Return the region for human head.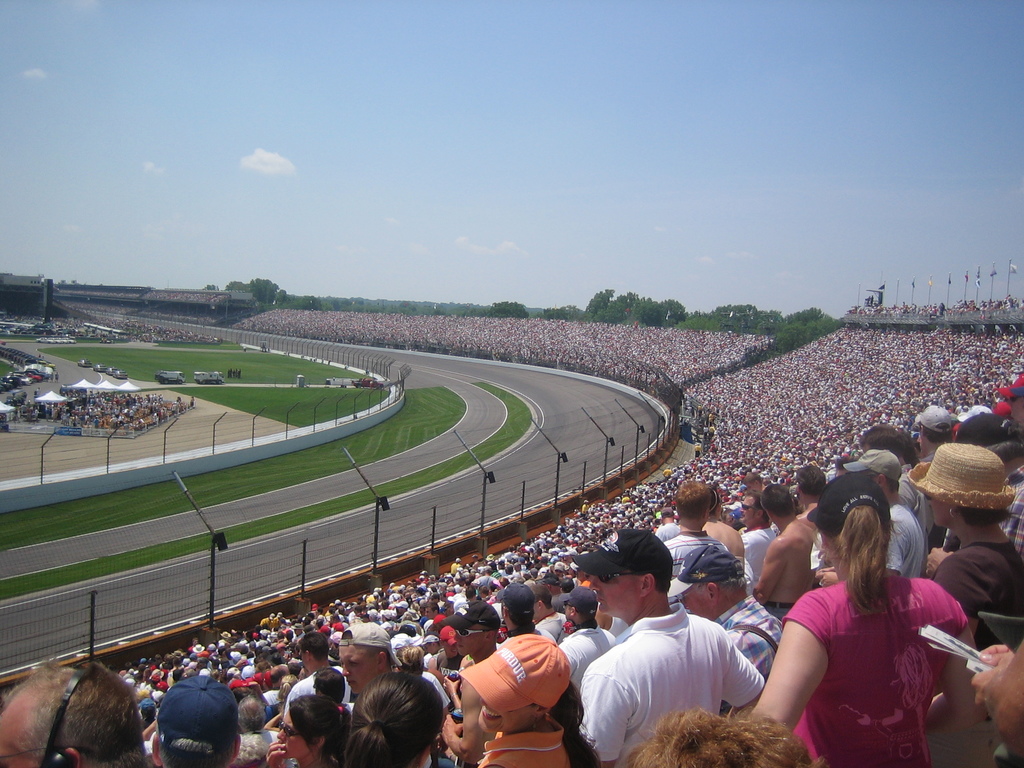
x1=276, y1=698, x2=341, y2=761.
